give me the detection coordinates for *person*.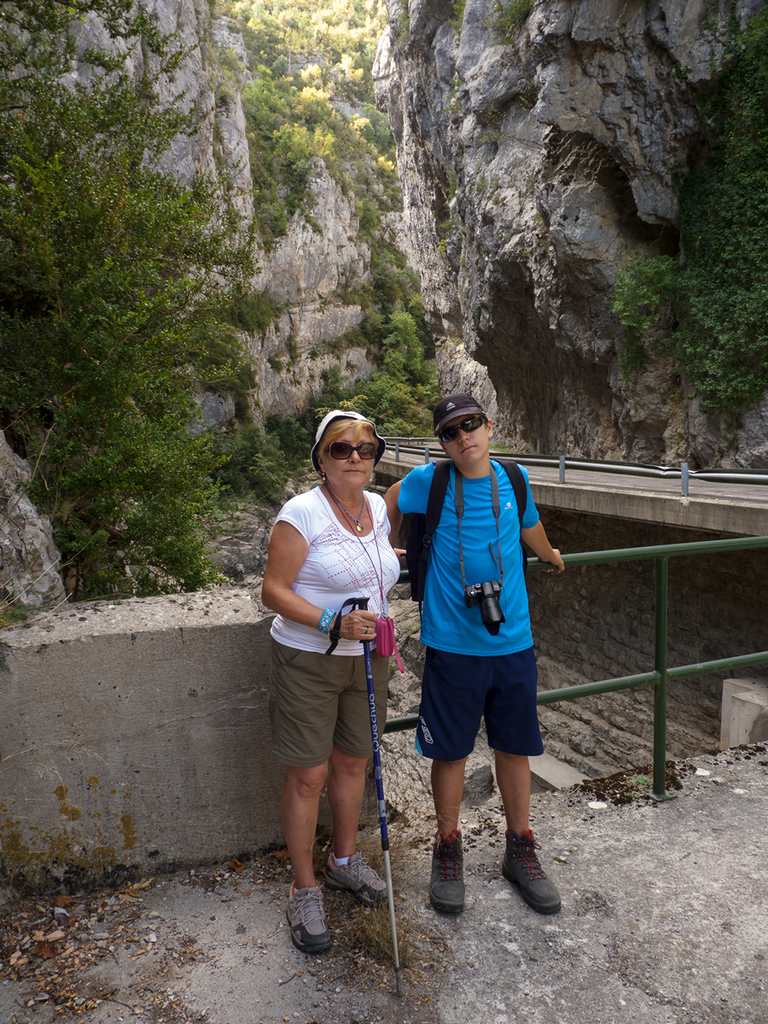
detection(257, 408, 409, 953).
